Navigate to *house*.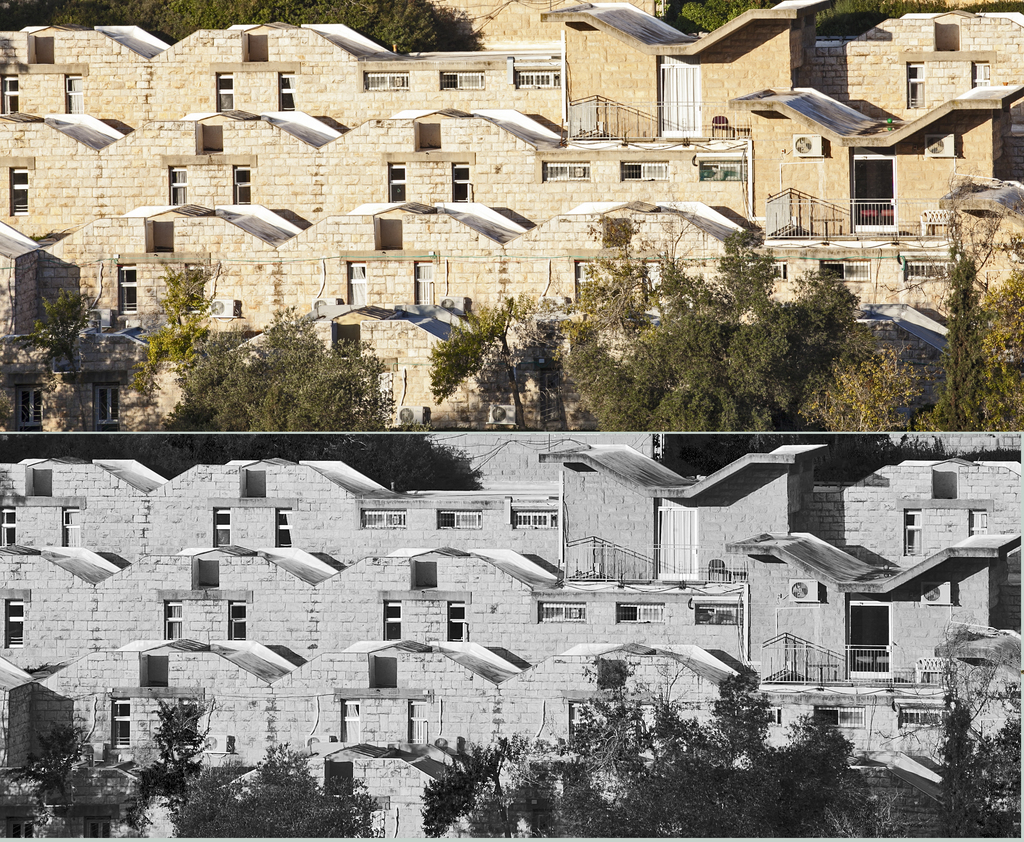
Navigation target: rect(0, 636, 745, 770).
